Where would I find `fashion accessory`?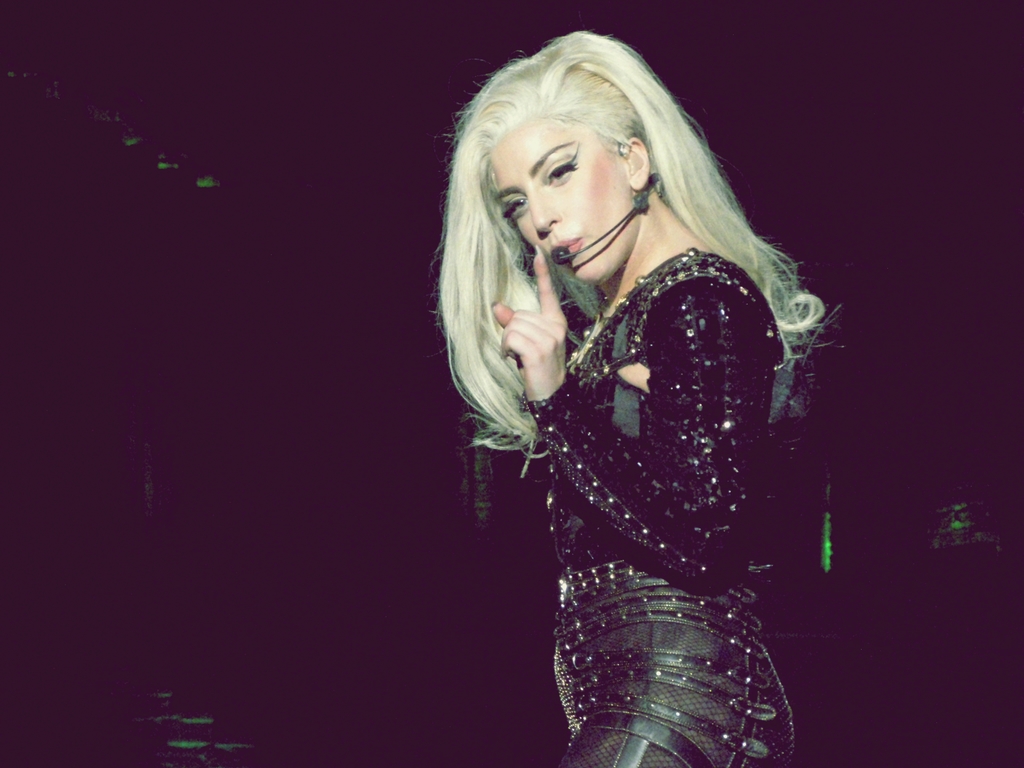
At select_region(521, 391, 550, 419).
